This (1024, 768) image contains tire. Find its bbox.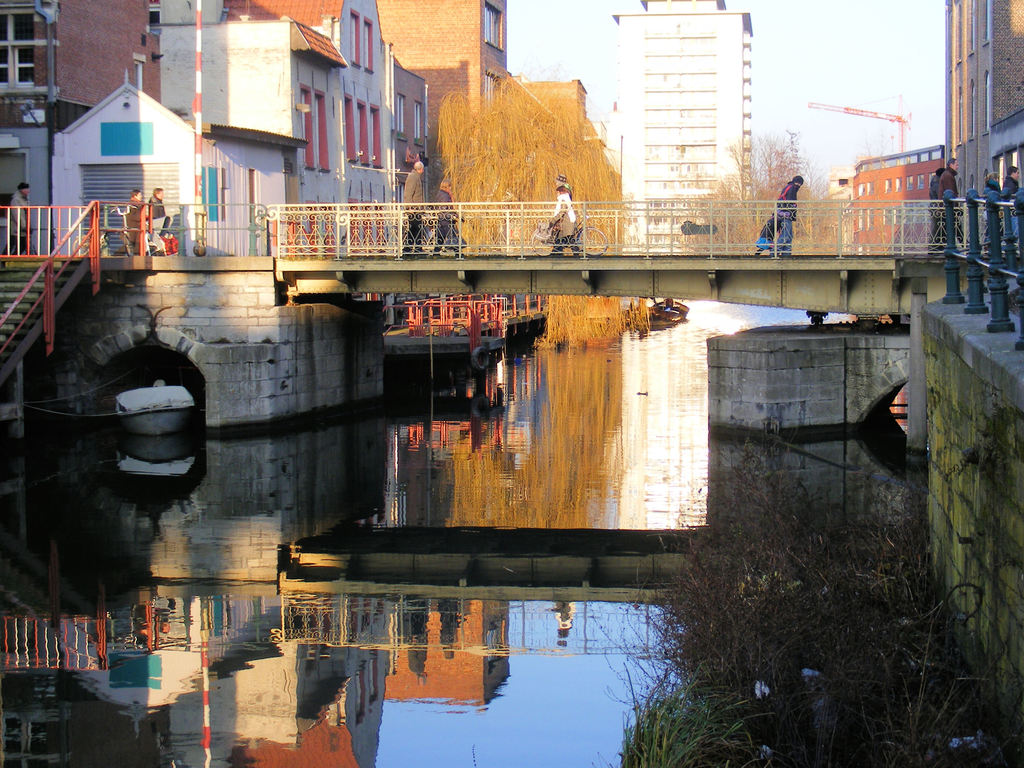
Rect(124, 234, 132, 257).
